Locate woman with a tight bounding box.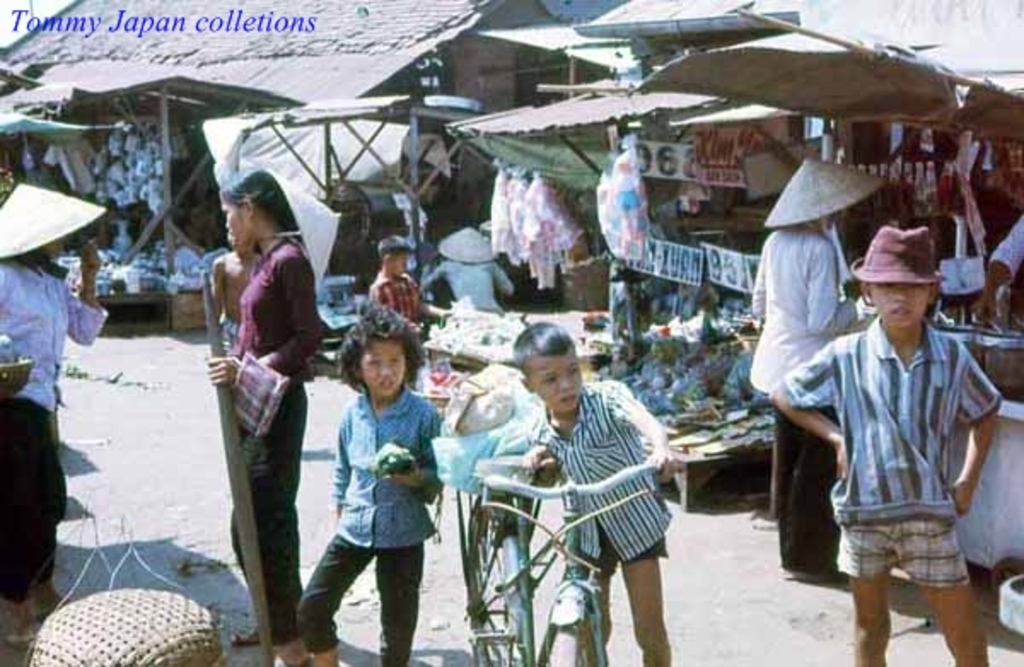
BBox(0, 176, 114, 655).
